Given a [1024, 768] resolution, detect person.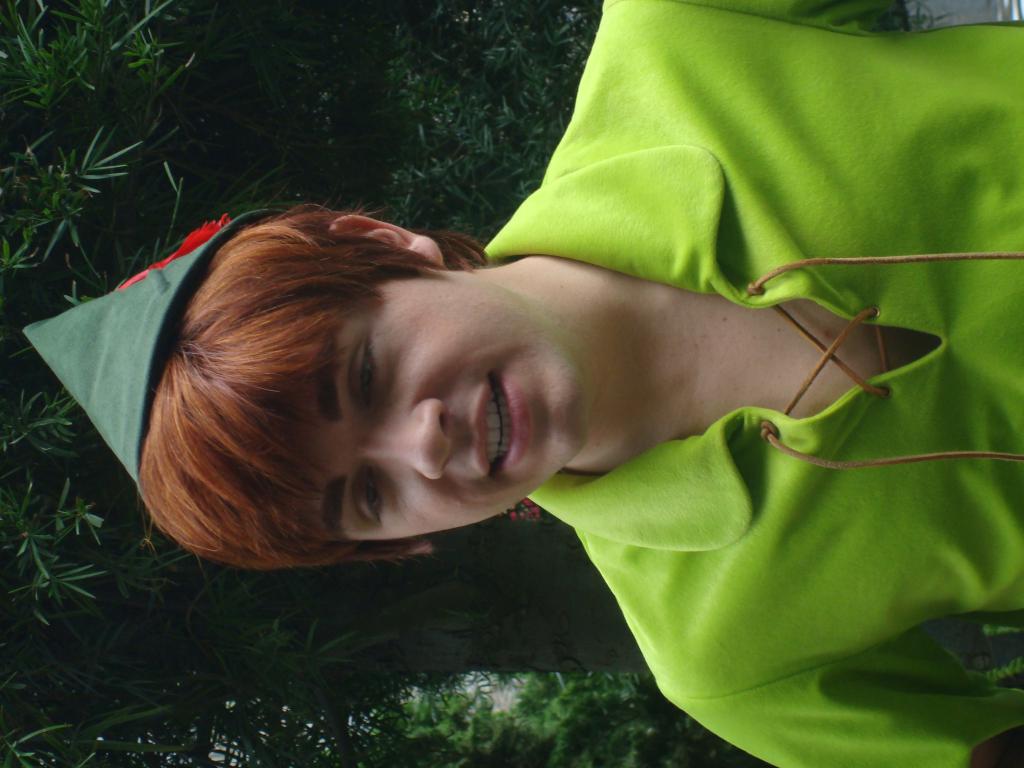
x1=40, y1=100, x2=964, y2=712.
